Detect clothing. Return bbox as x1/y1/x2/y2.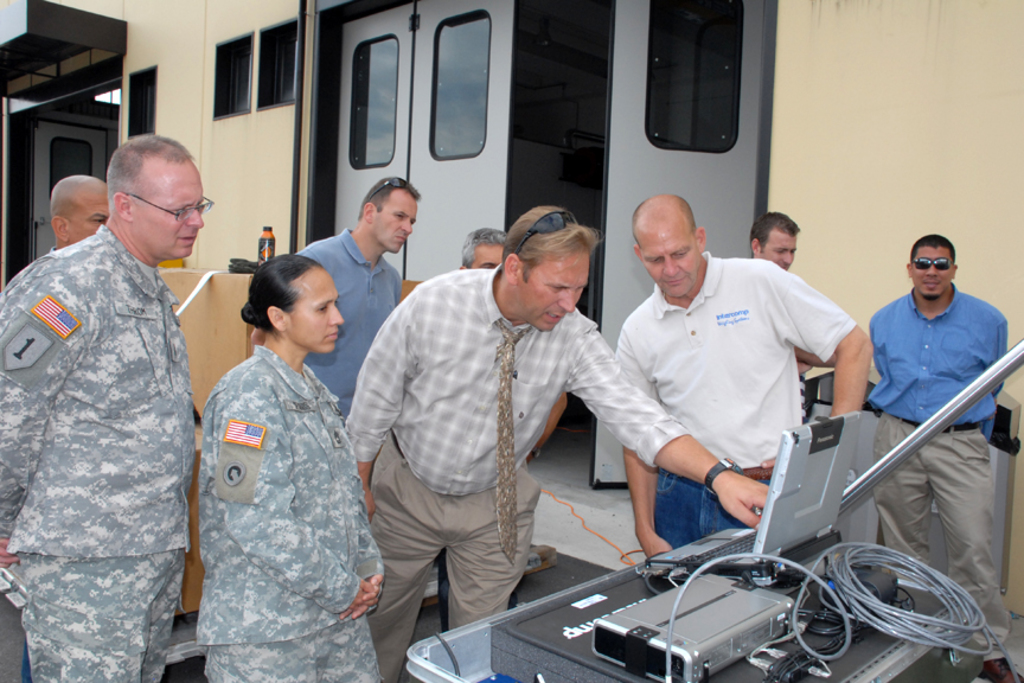
179/295/377/669.
